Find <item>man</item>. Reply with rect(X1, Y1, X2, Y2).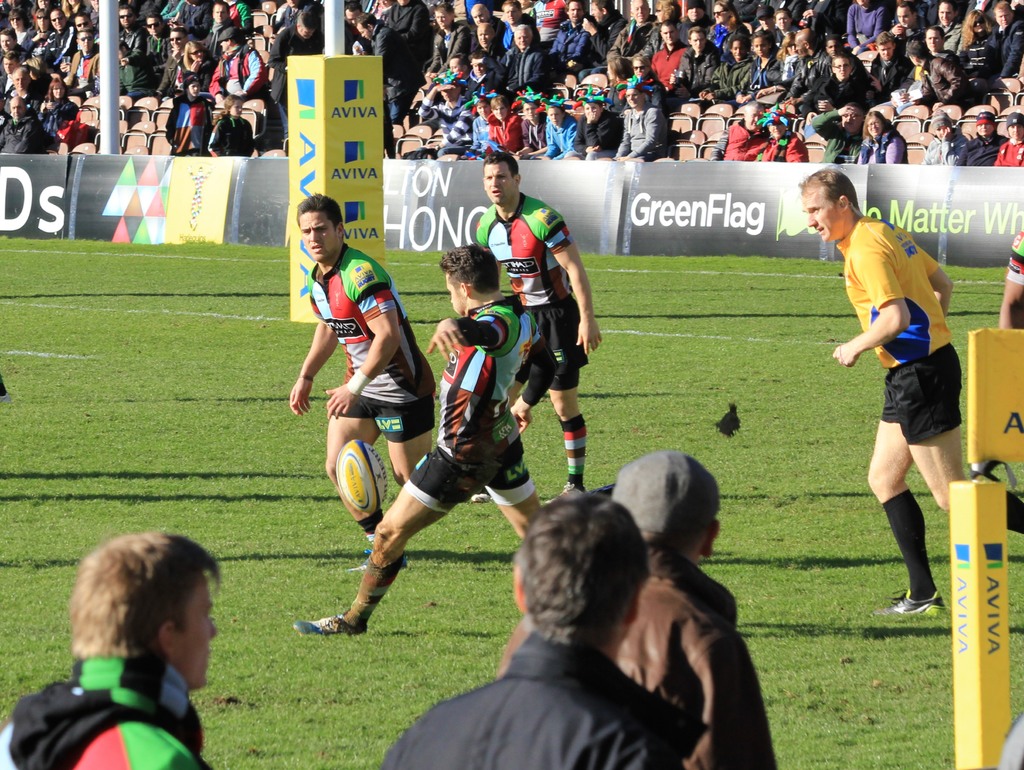
rect(550, 0, 594, 71).
